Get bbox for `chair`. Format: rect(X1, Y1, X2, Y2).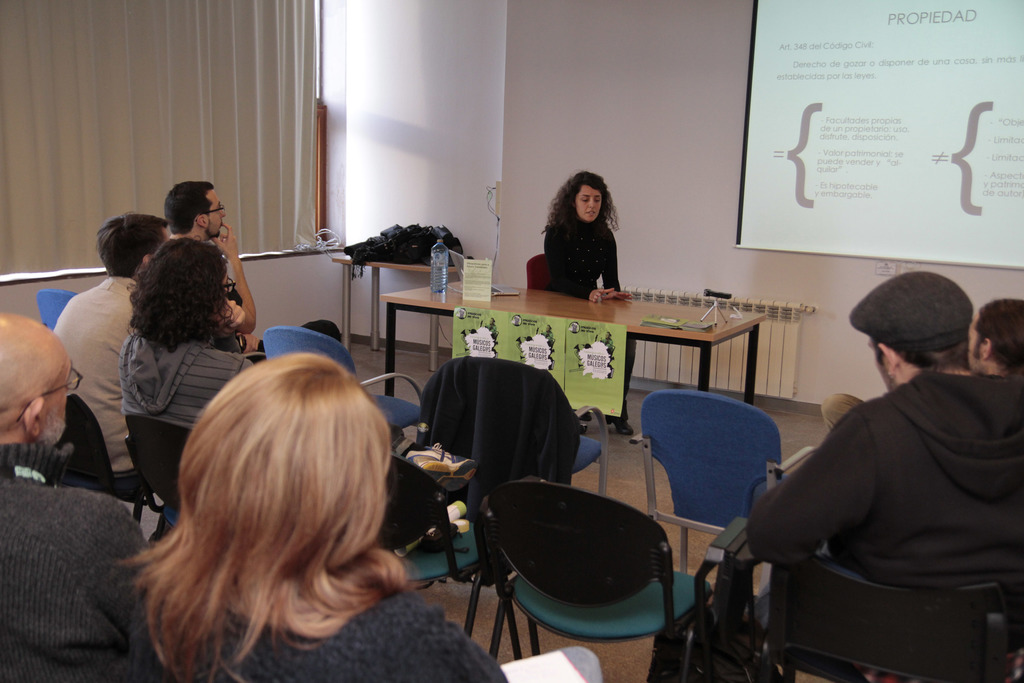
rect(762, 542, 1023, 682).
